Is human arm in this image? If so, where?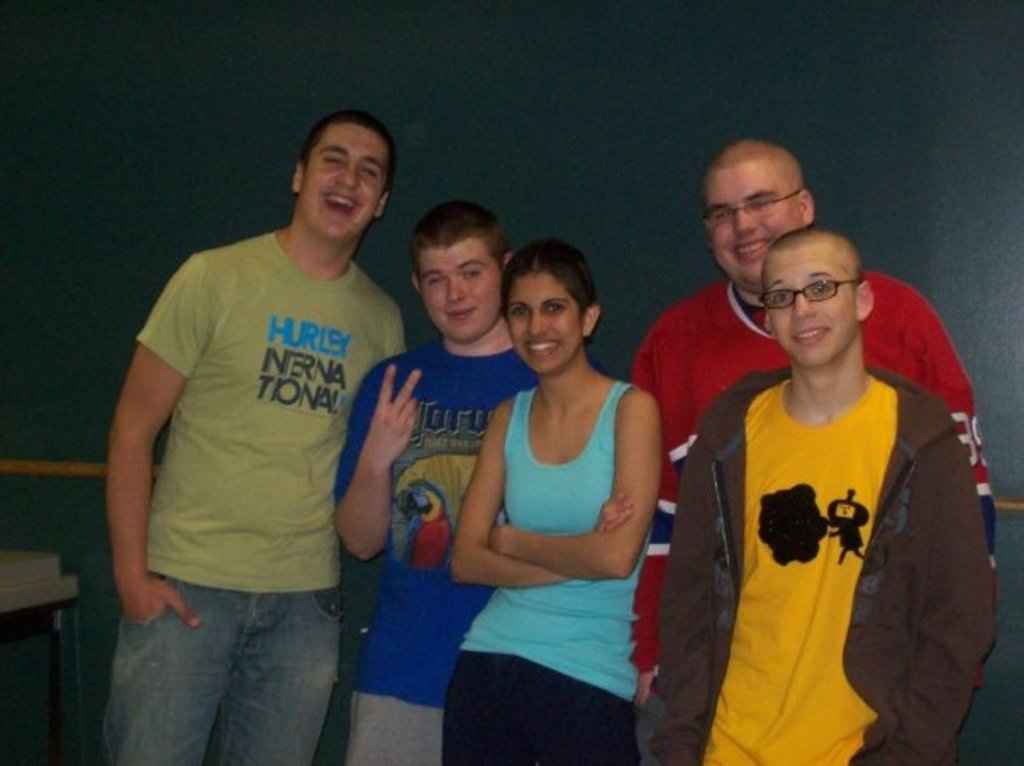
Yes, at 487, 398, 661, 583.
